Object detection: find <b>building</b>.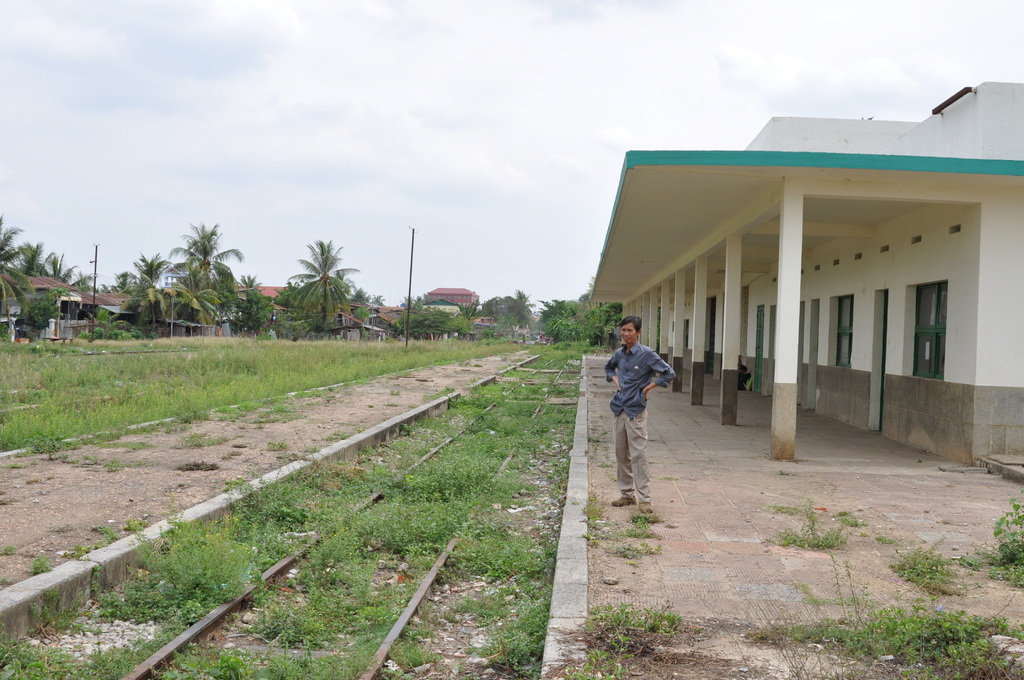
588,79,1023,465.
